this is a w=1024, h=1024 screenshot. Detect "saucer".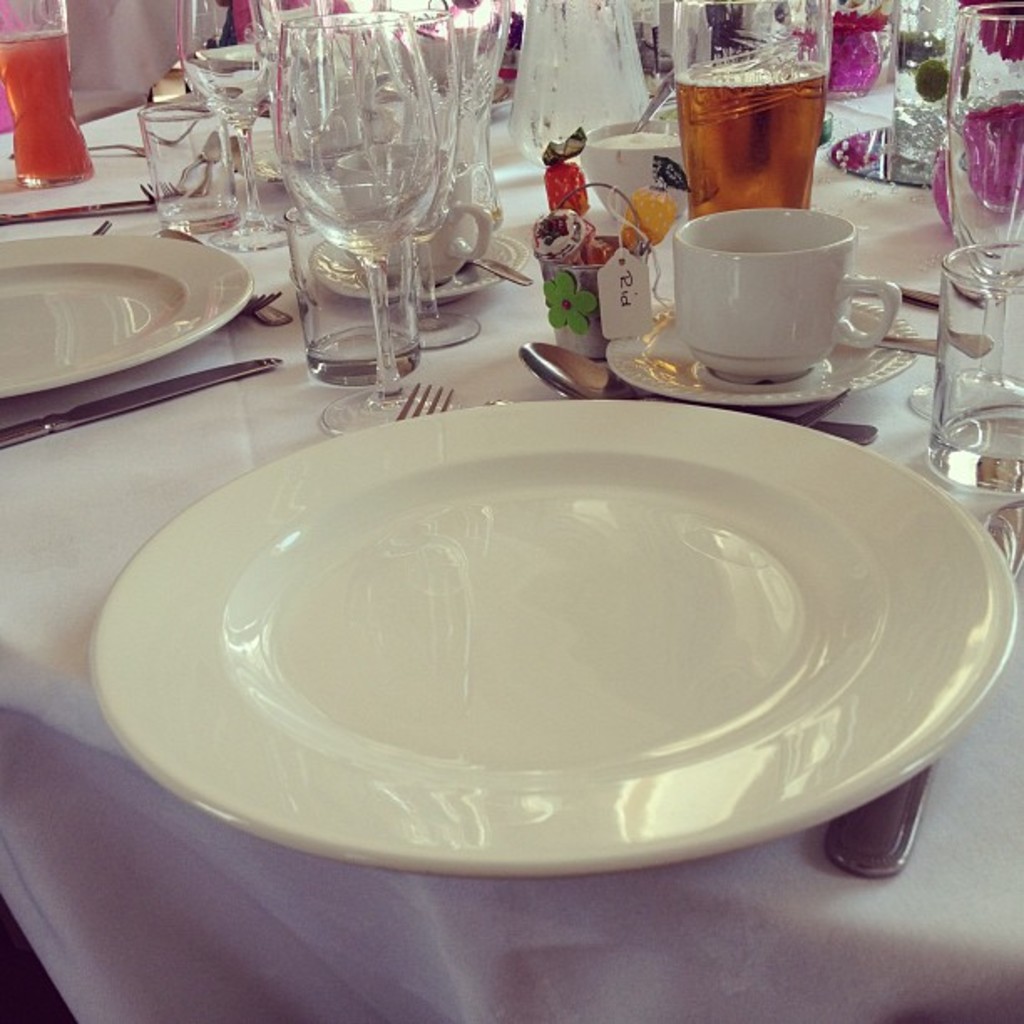
[604,294,915,407].
